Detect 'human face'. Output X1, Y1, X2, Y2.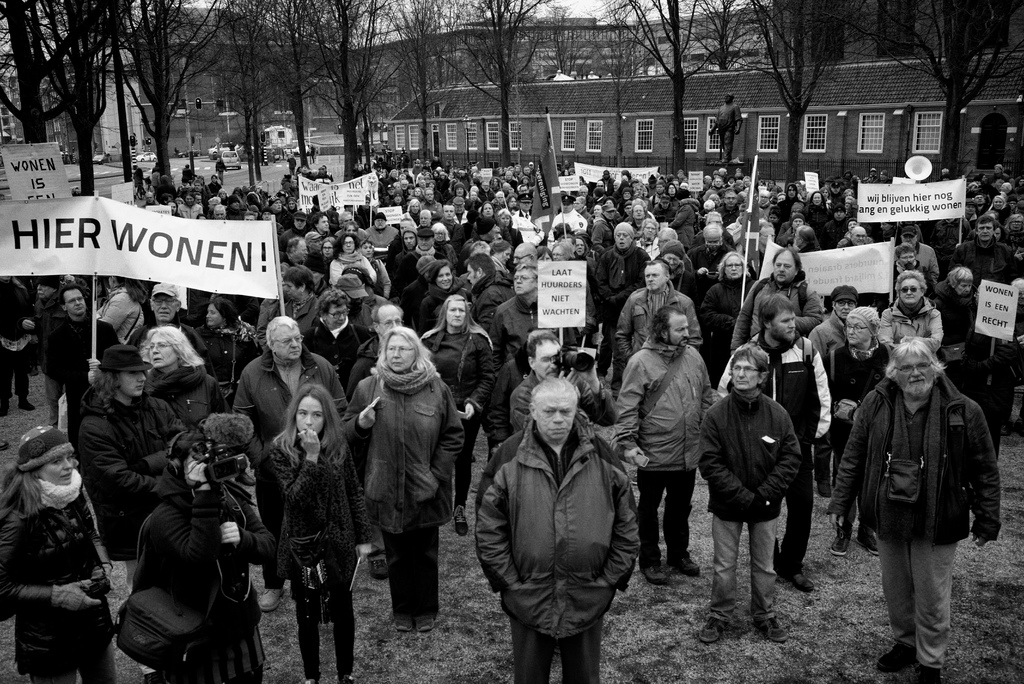
148, 330, 178, 368.
